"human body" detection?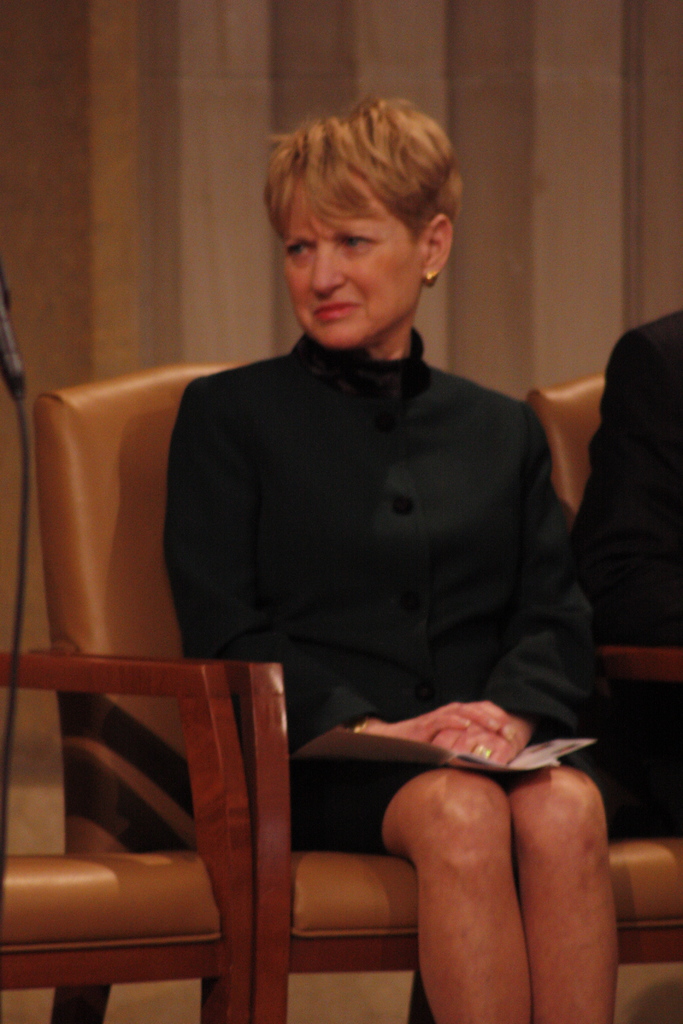
select_region(107, 181, 586, 1019)
